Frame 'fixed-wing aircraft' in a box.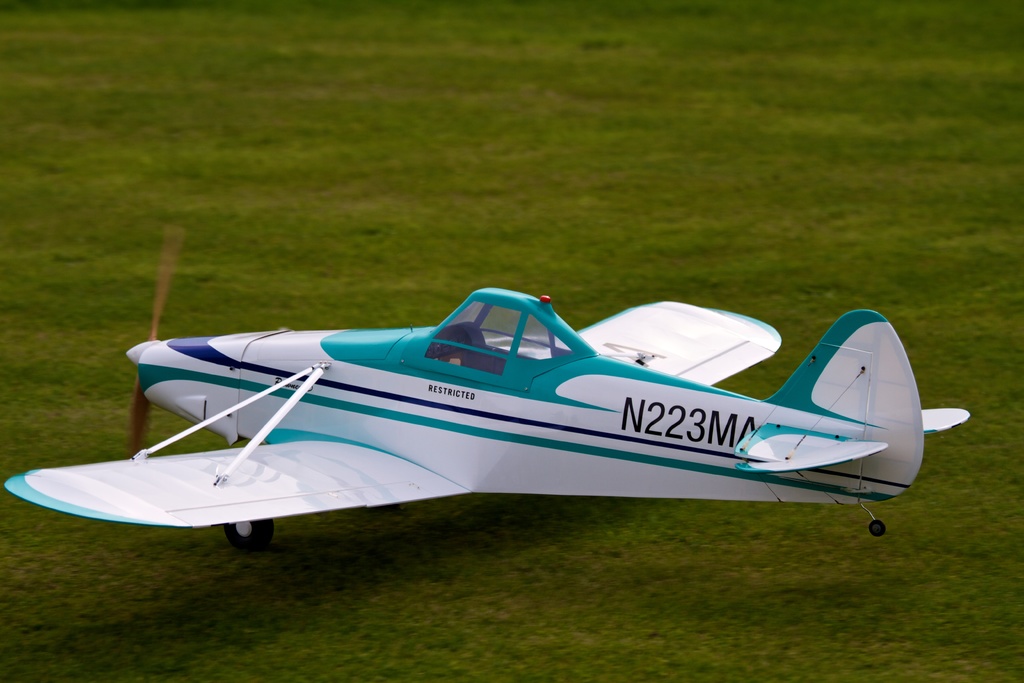
[1, 215, 975, 561].
